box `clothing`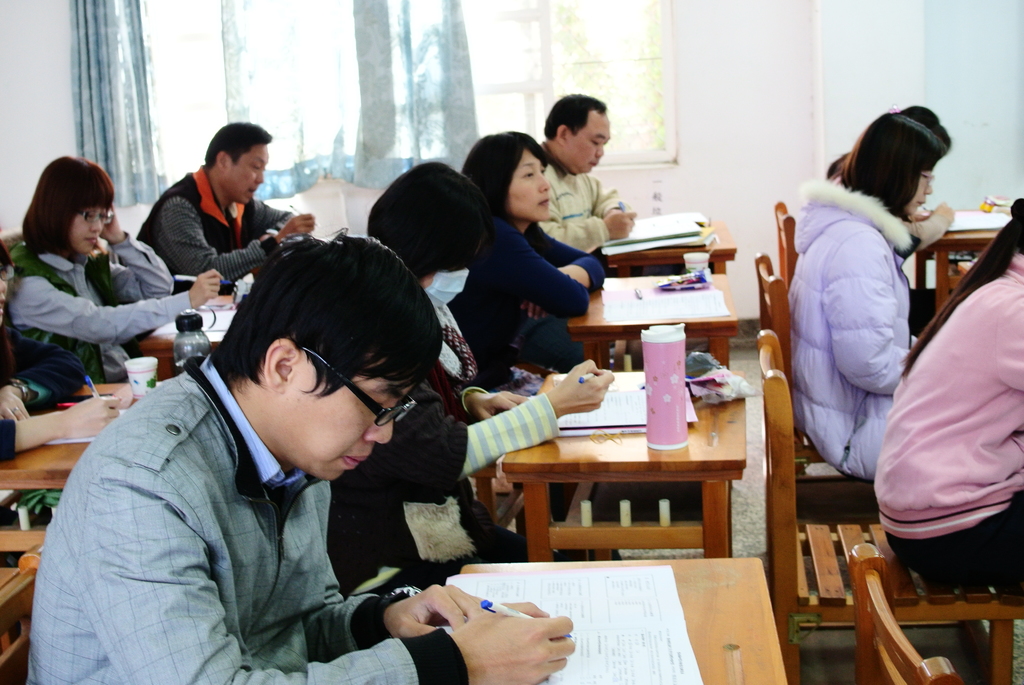
(424, 300, 492, 429)
